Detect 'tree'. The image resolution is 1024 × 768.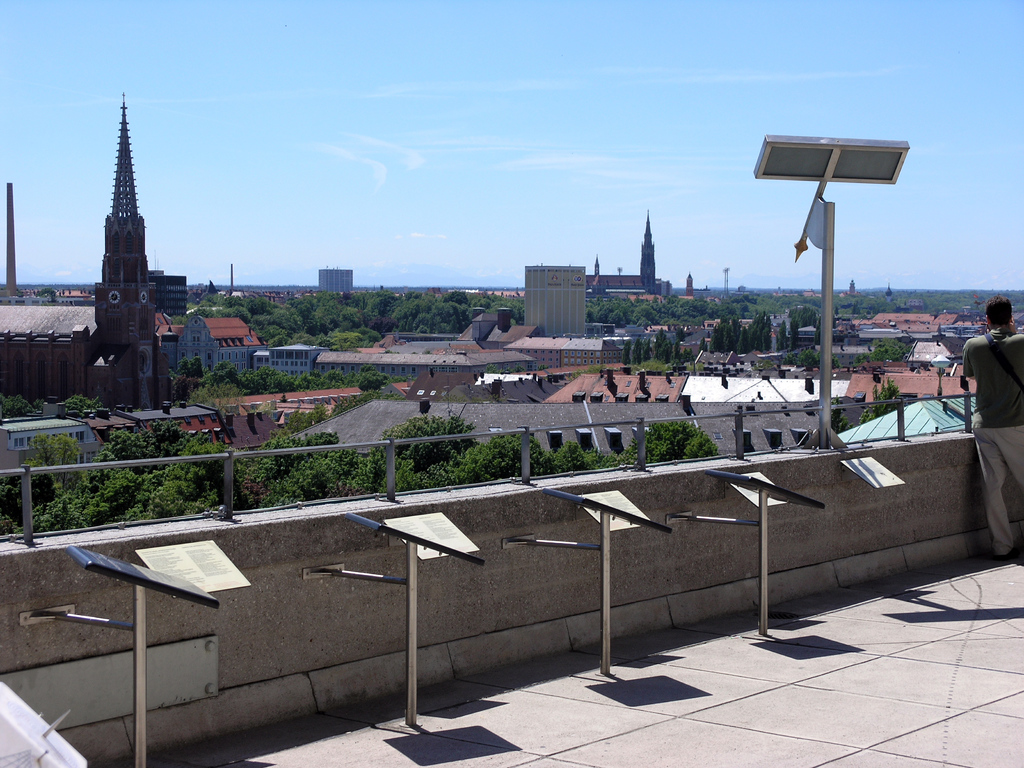
bbox(373, 407, 479, 472).
